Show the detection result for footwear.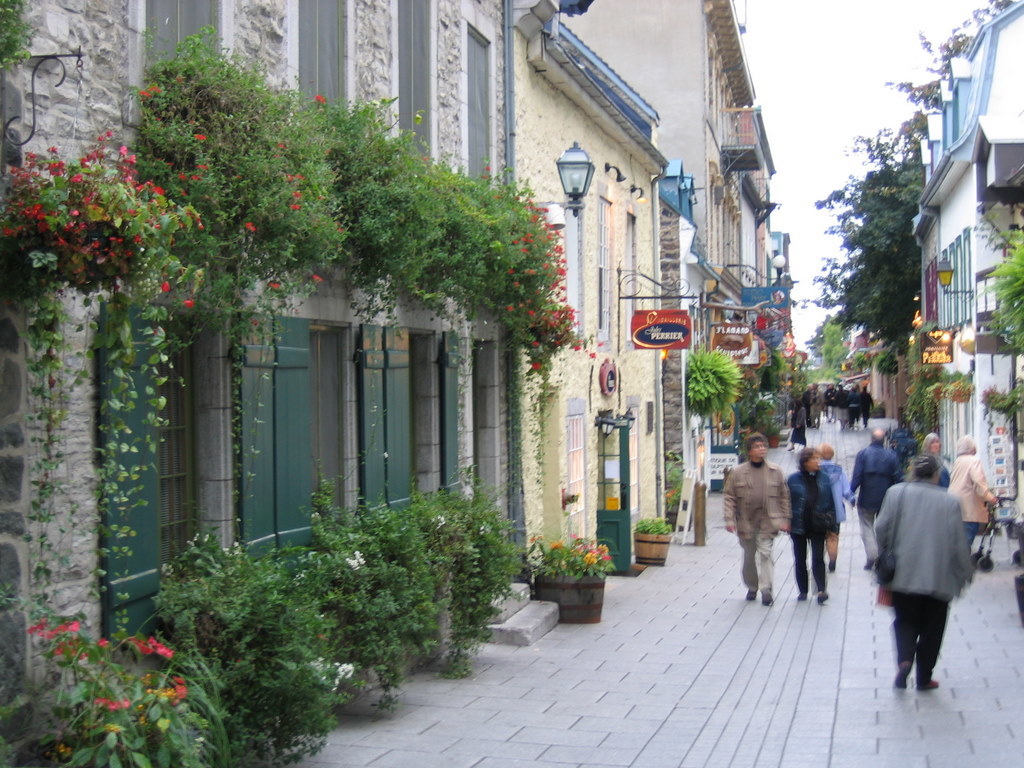
<box>796,587,812,604</box>.
